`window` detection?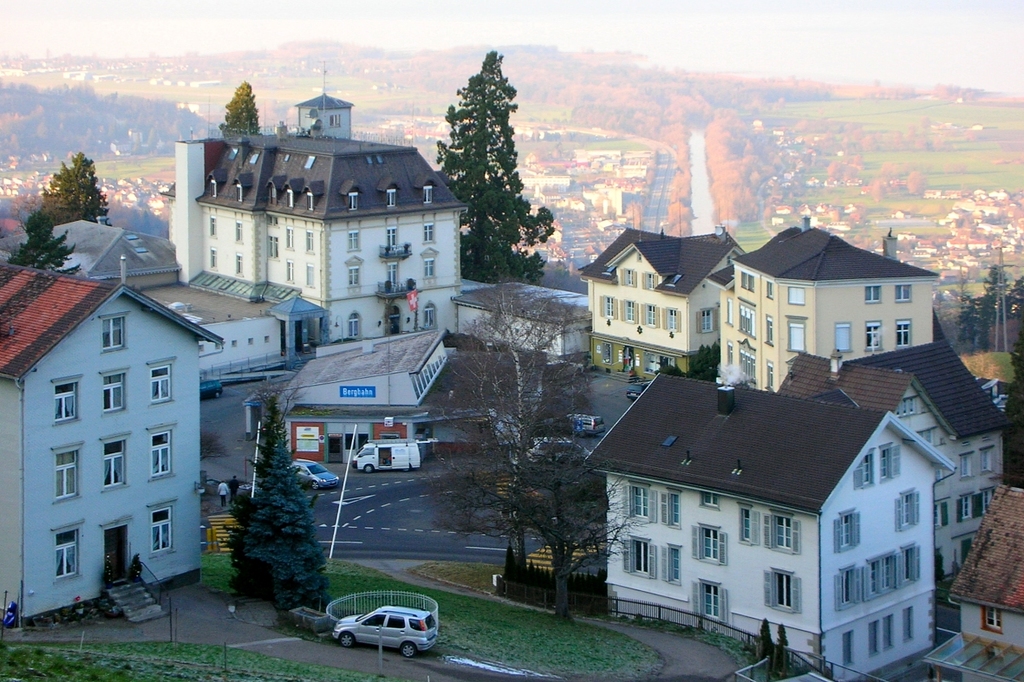
(51,374,80,423)
